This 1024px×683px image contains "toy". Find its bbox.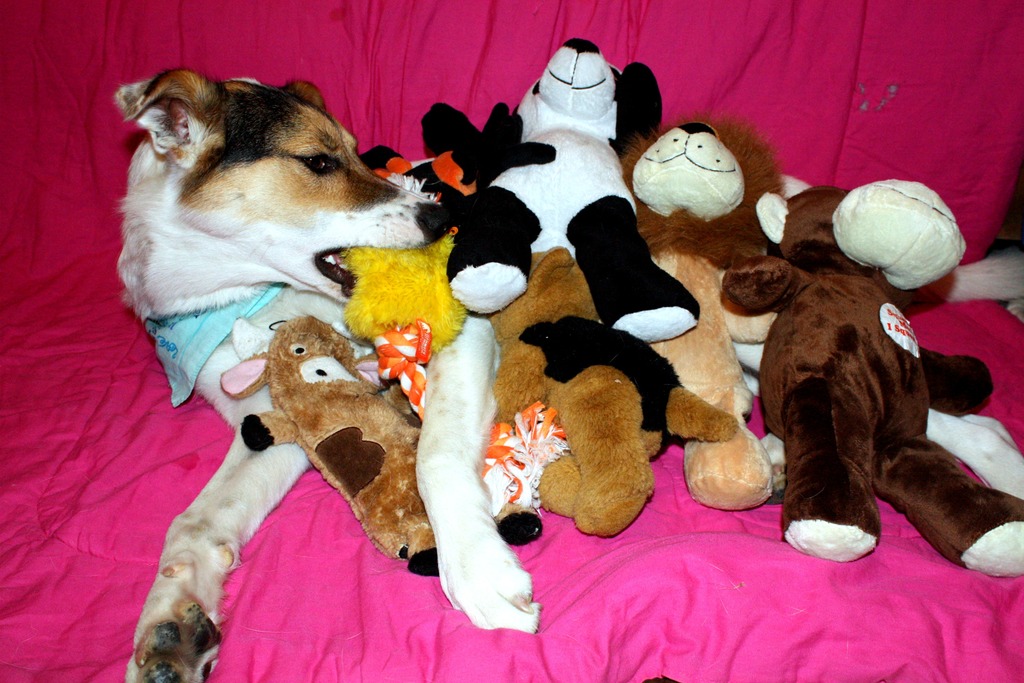
[319,240,456,359].
